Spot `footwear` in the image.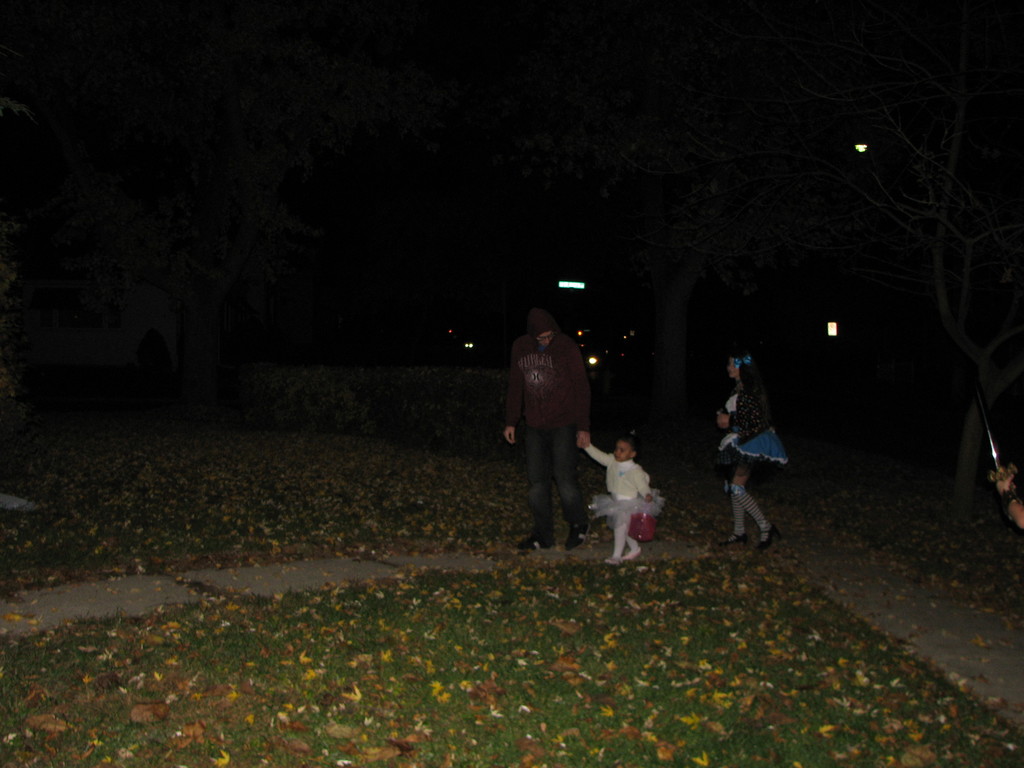
`footwear` found at select_region(717, 532, 752, 547).
